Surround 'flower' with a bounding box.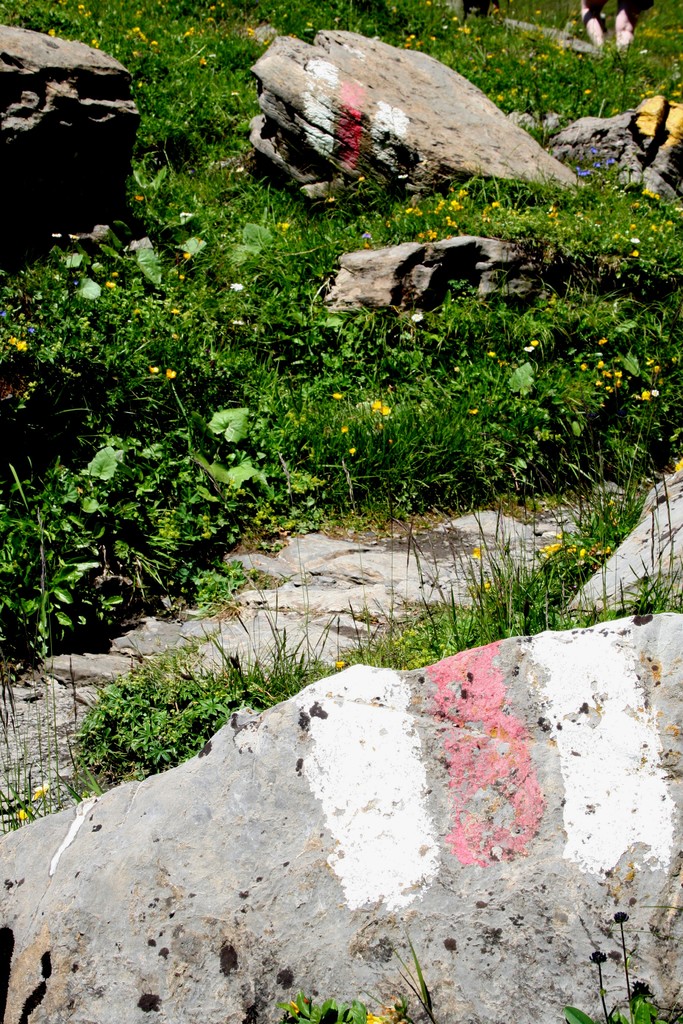
select_region(413, 310, 427, 321).
